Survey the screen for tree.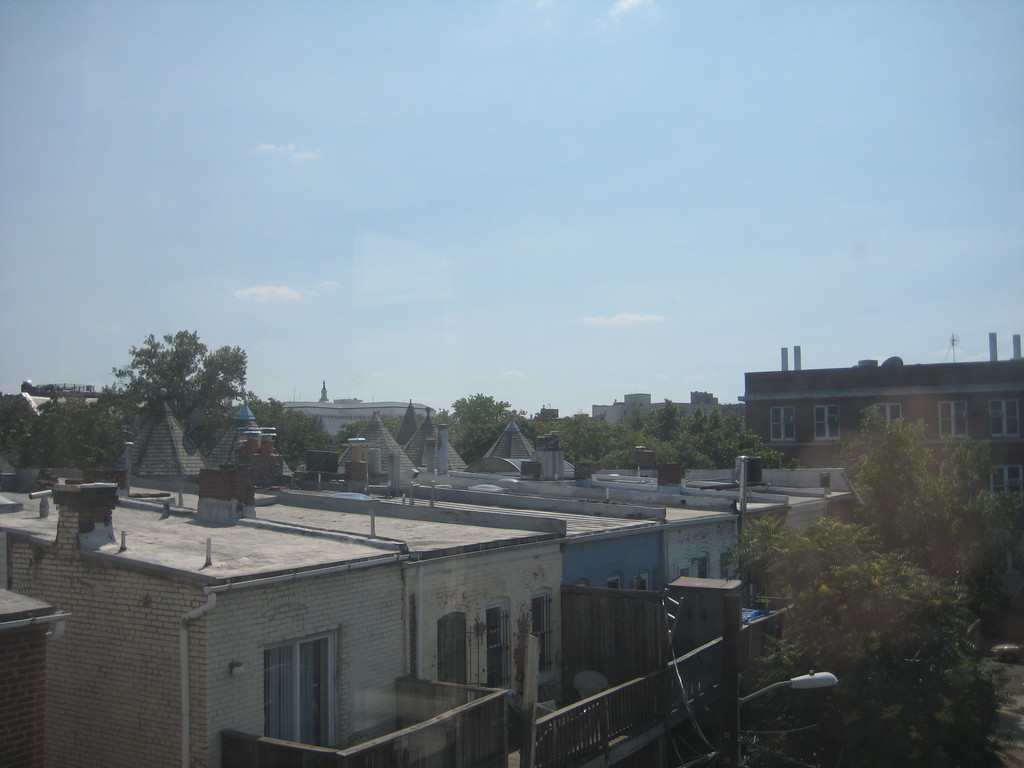
Survey found: {"left": 822, "top": 401, "right": 1023, "bottom": 607}.
